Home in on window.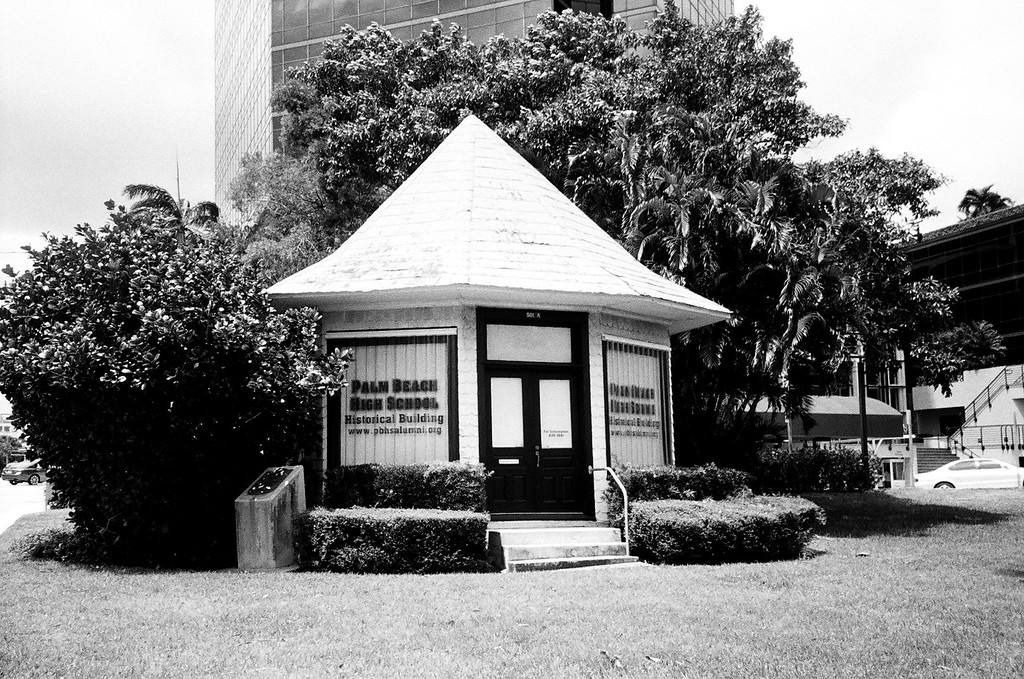
Homed in at <region>864, 360, 903, 410</region>.
